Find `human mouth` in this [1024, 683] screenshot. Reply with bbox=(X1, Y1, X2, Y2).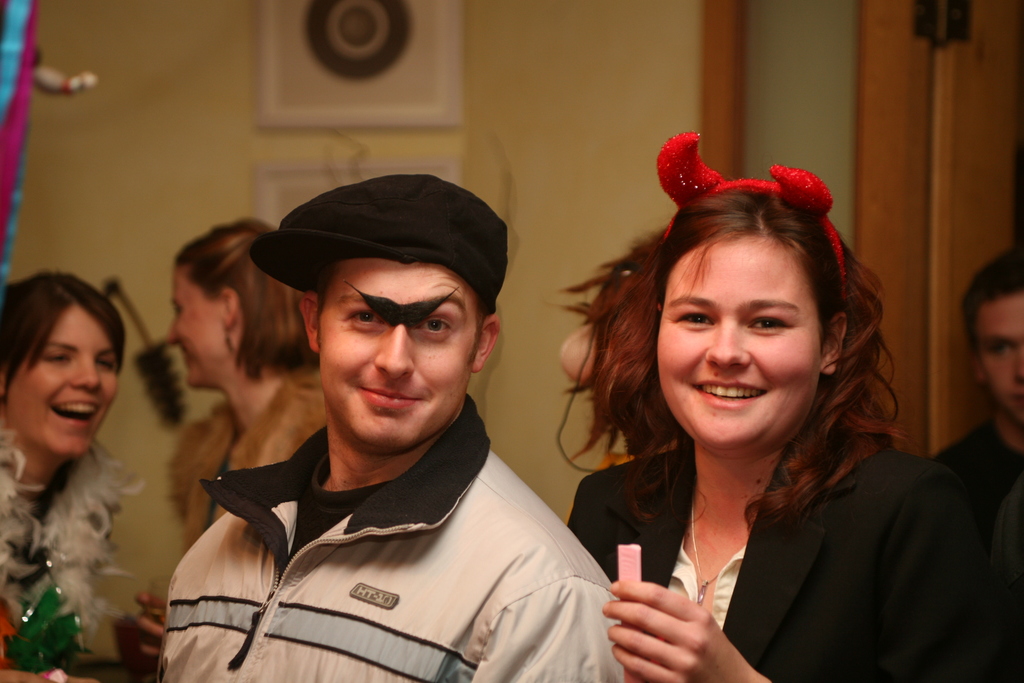
bbox=(691, 379, 768, 407).
